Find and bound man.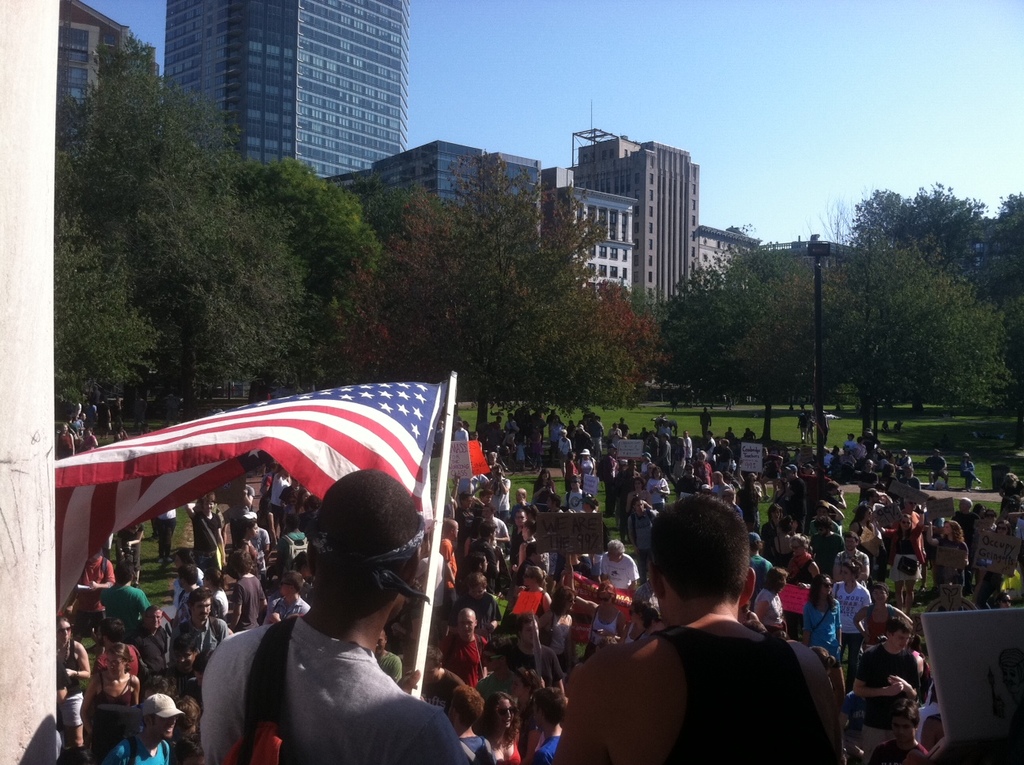
Bound: detection(100, 556, 149, 633).
